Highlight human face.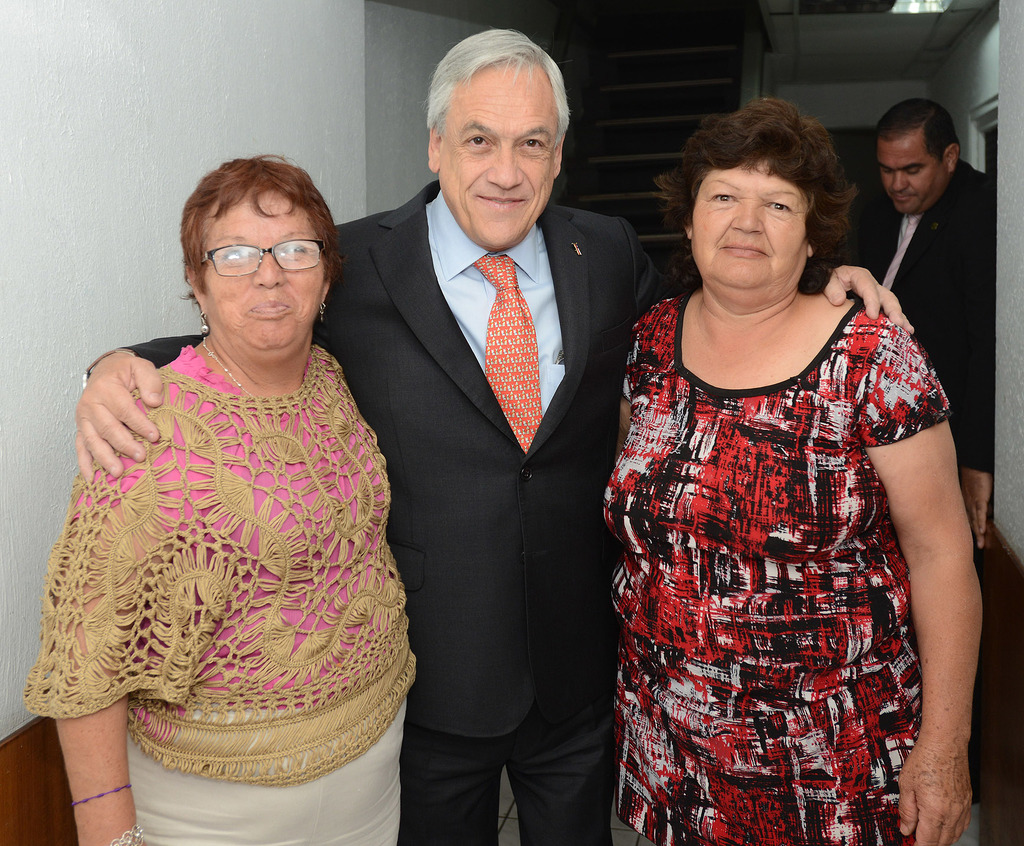
Highlighted region: <bbox>874, 131, 945, 213</bbox>.
